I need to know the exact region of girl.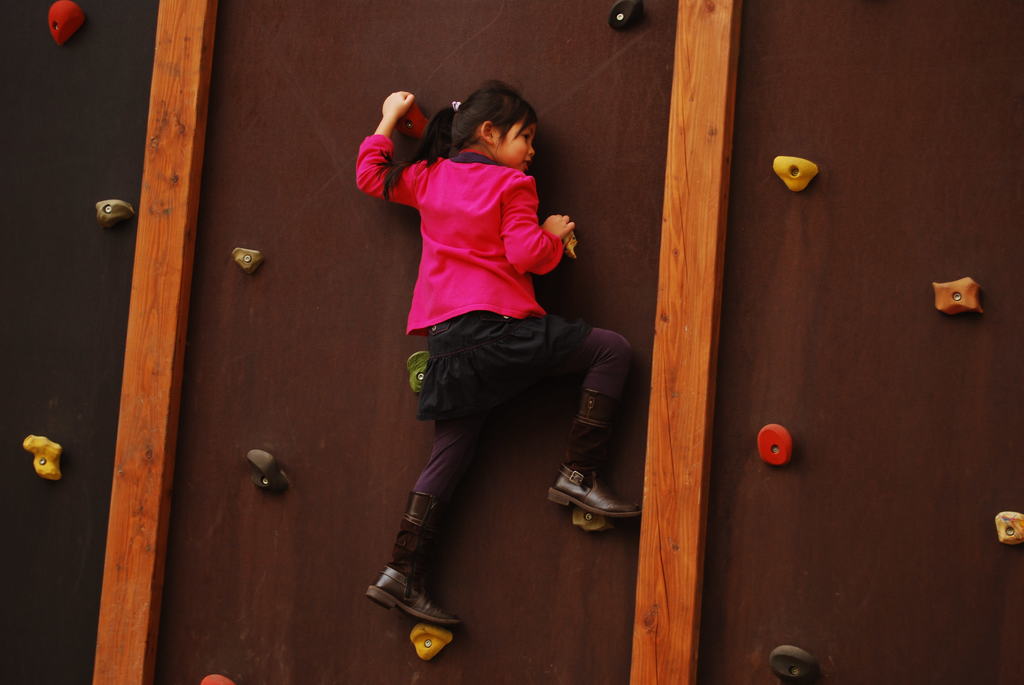
Region: (356,80,637,624).
